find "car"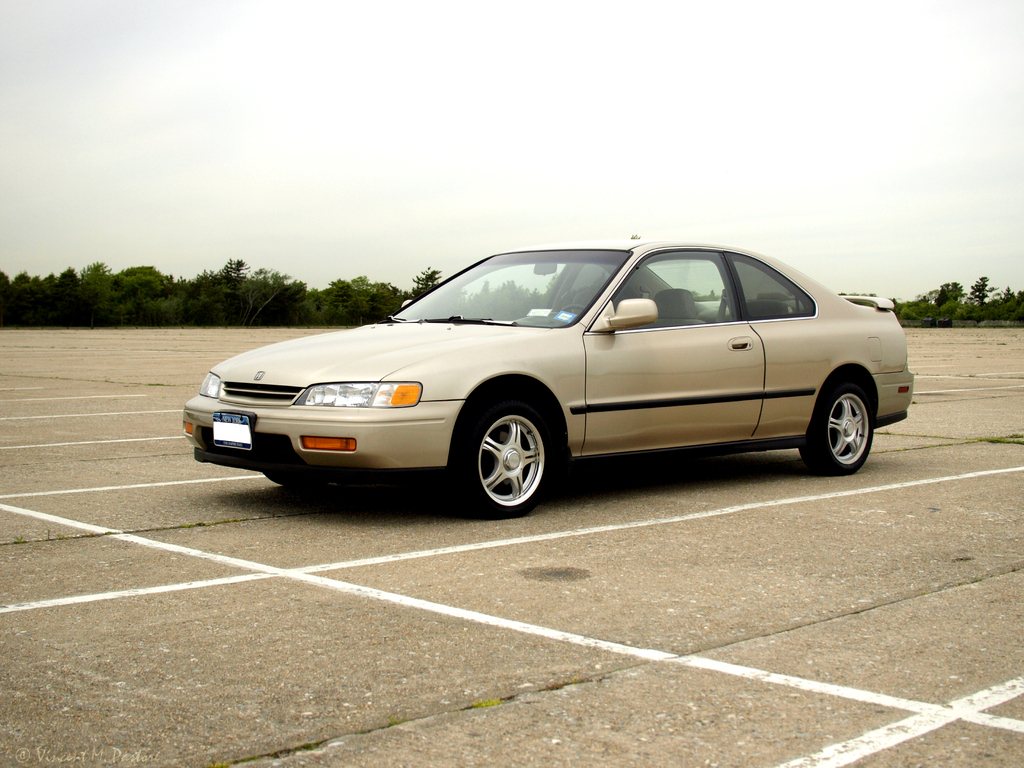
{"x1": 175, "y1": 229, "x2": 916, "y2": 515}
